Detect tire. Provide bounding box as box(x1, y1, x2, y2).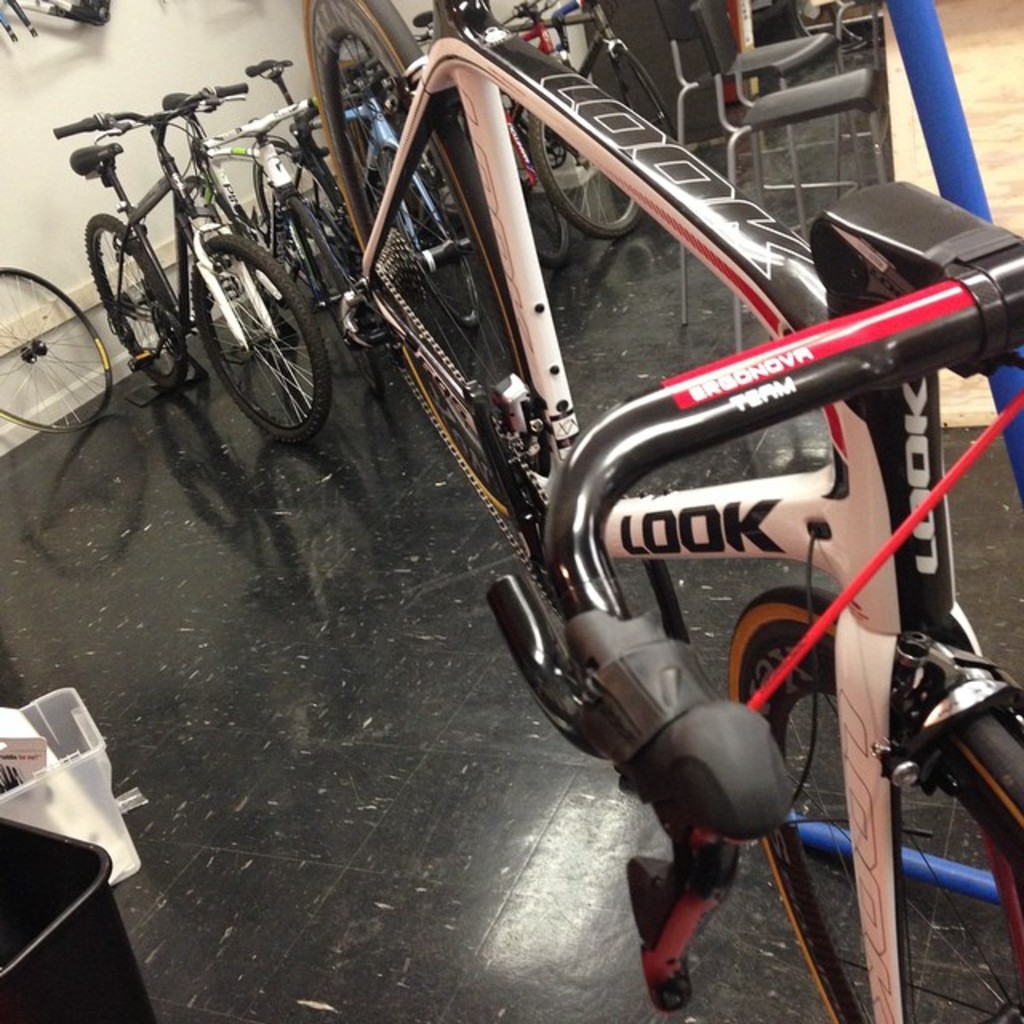
box(82, 214, 186, 390).
